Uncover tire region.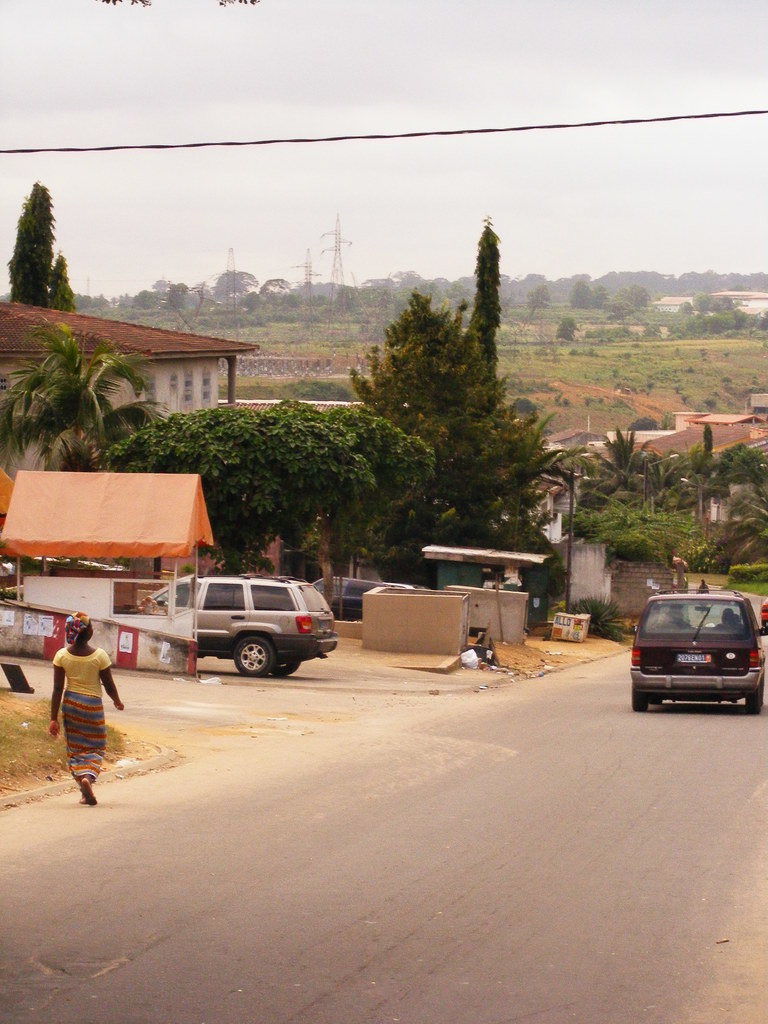
Uncovered: select_region(652, 698, 662, 710).
